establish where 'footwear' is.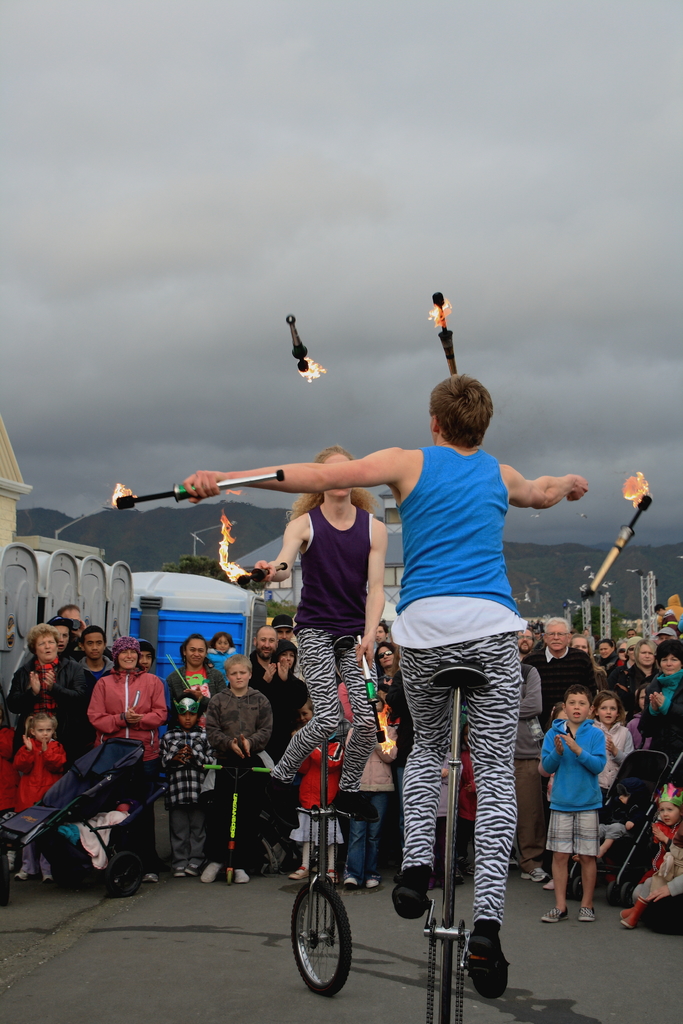
Established at x1=574 y1=903 x2=593 y2=919.
